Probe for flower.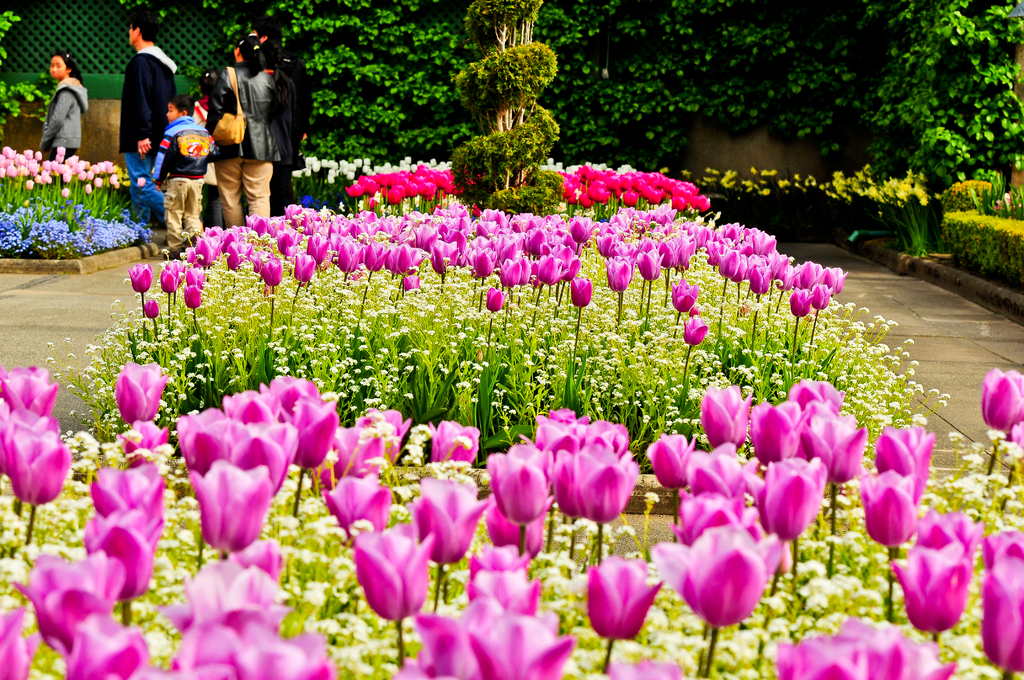
Probe result: 22/180/45/195.
